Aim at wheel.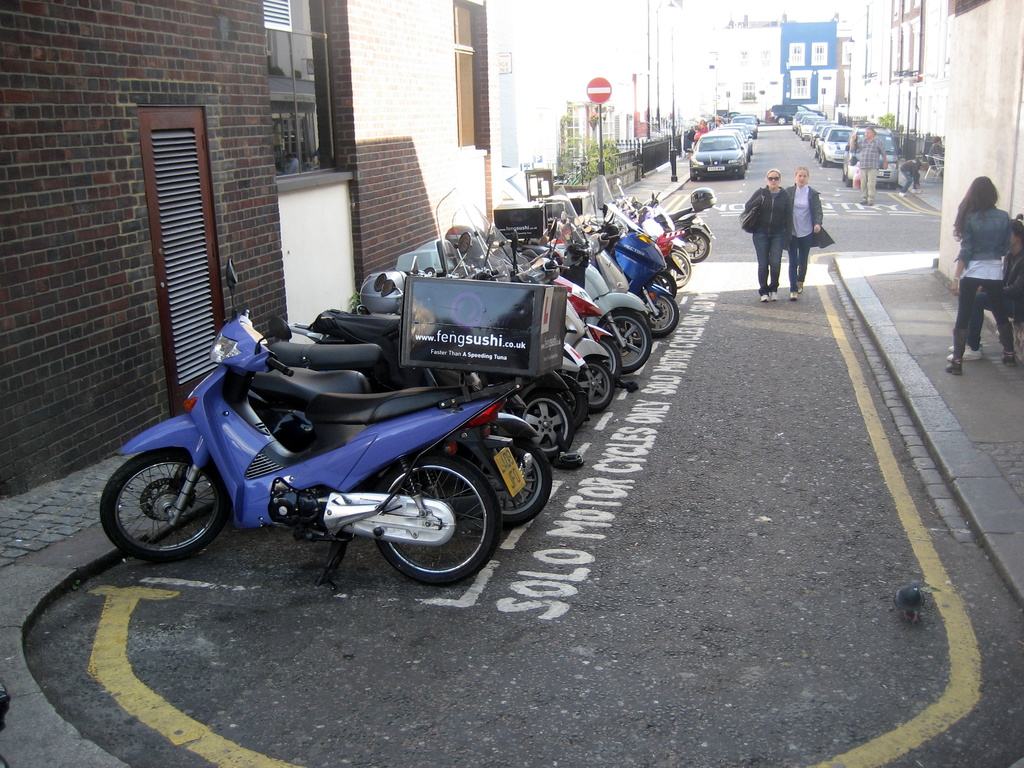
Aimed at rect(691, 176, 698, 181).
